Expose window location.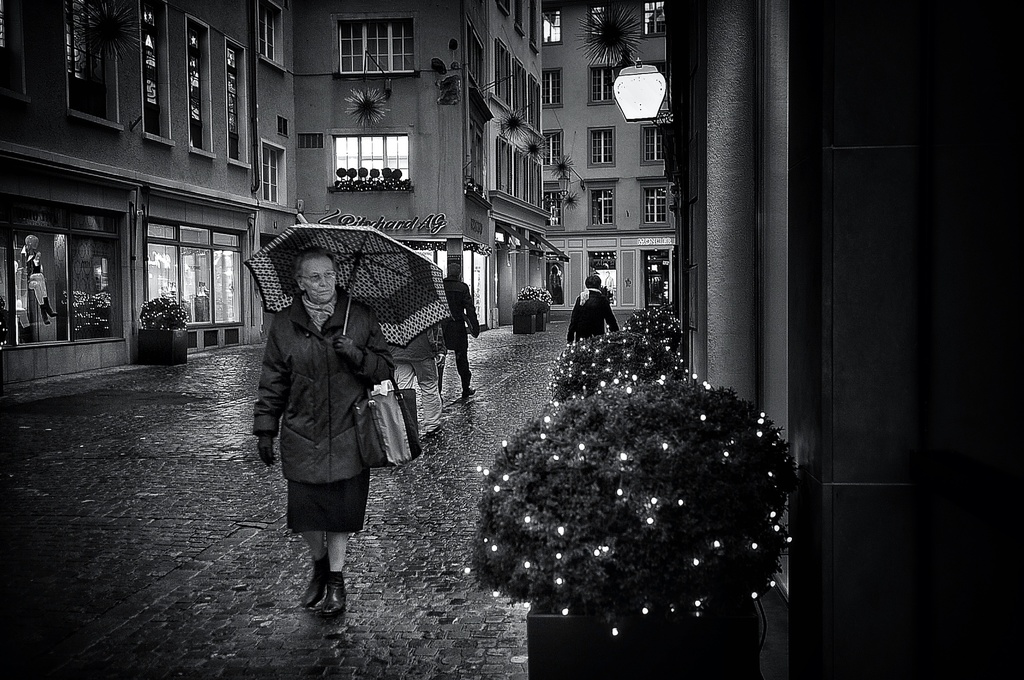
Exposed at bbox=(540, 2, 563, 46).
